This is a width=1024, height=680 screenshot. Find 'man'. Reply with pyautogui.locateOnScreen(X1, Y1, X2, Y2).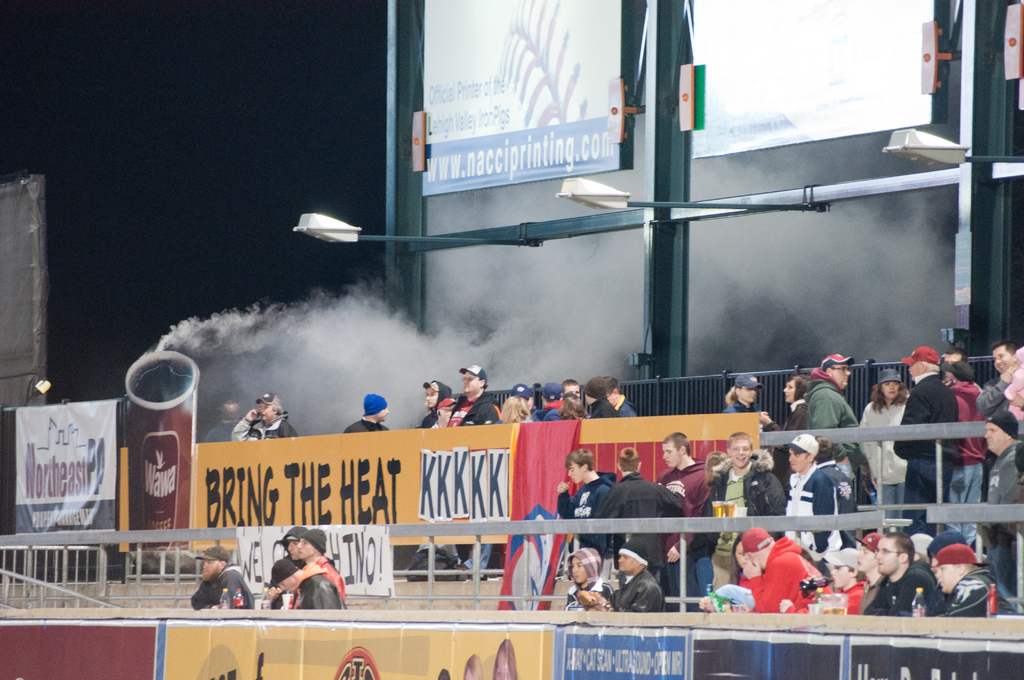
pyautogui.locateOnScreen(804, 350, 868, 478).
